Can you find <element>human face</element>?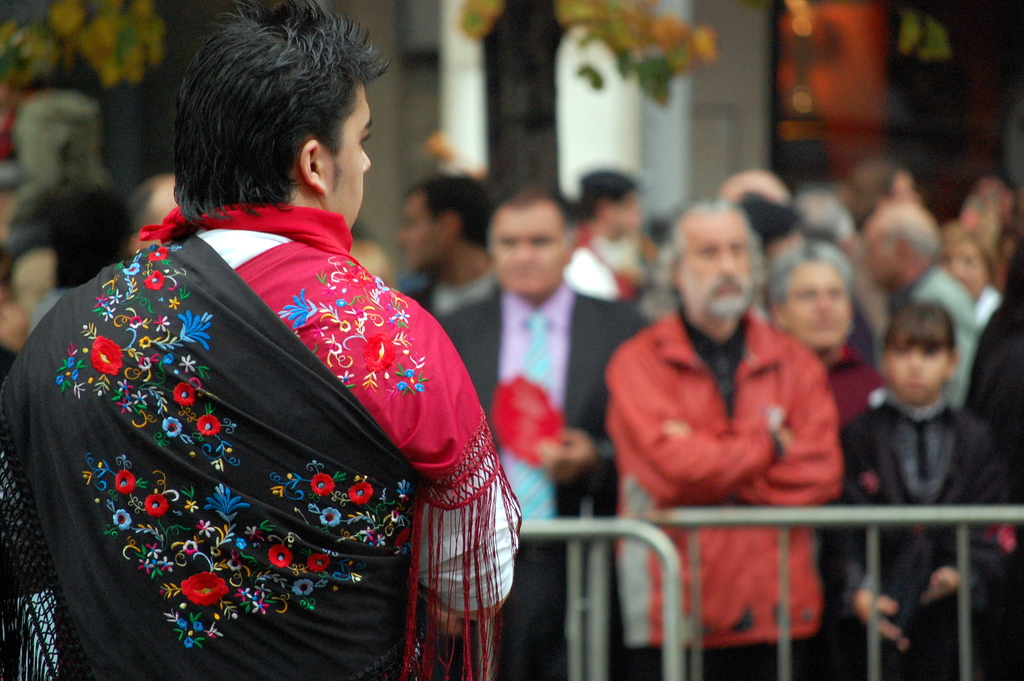
Yes, bounding box: (780, 258, 853, 352).
